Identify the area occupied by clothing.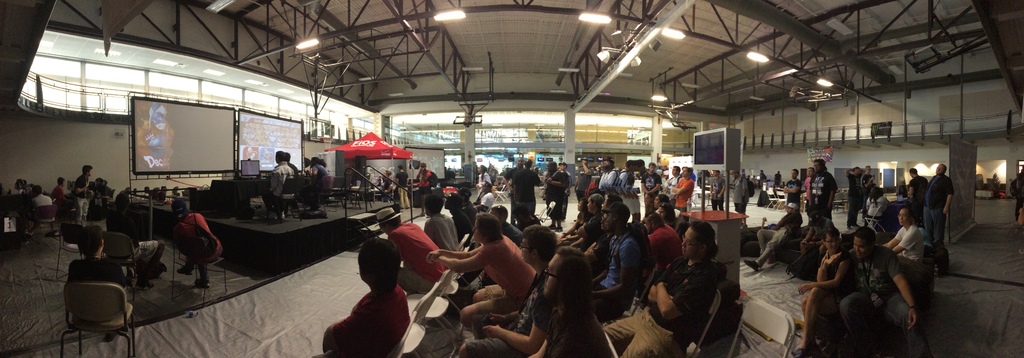
Area: bbox(525, 286, 600, 357).
